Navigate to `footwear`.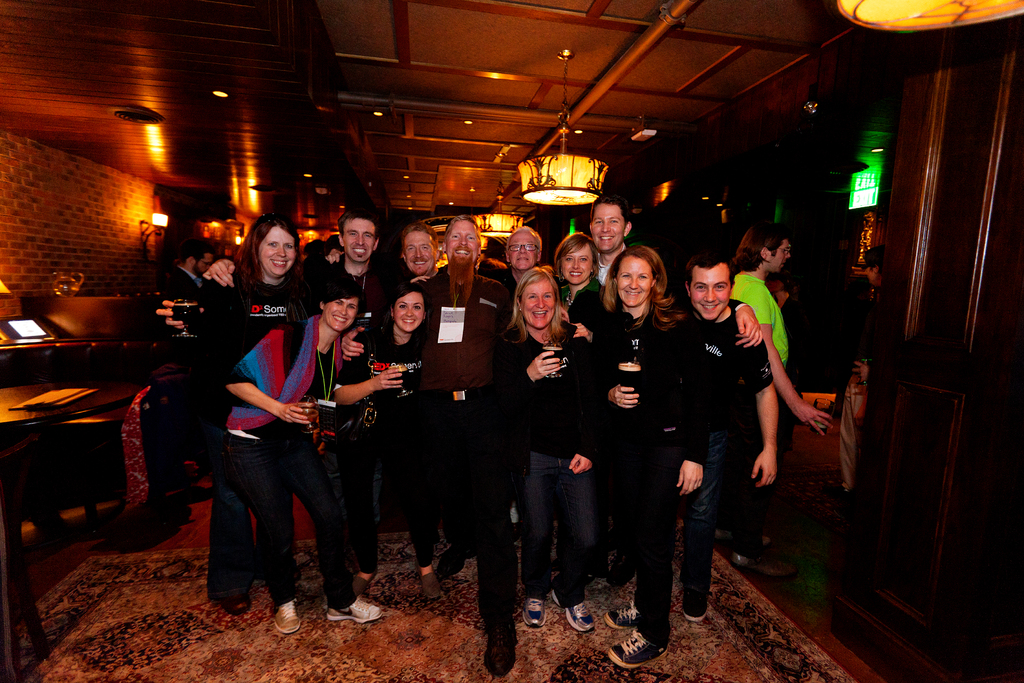
Navigation target: 602/598/640/627.
